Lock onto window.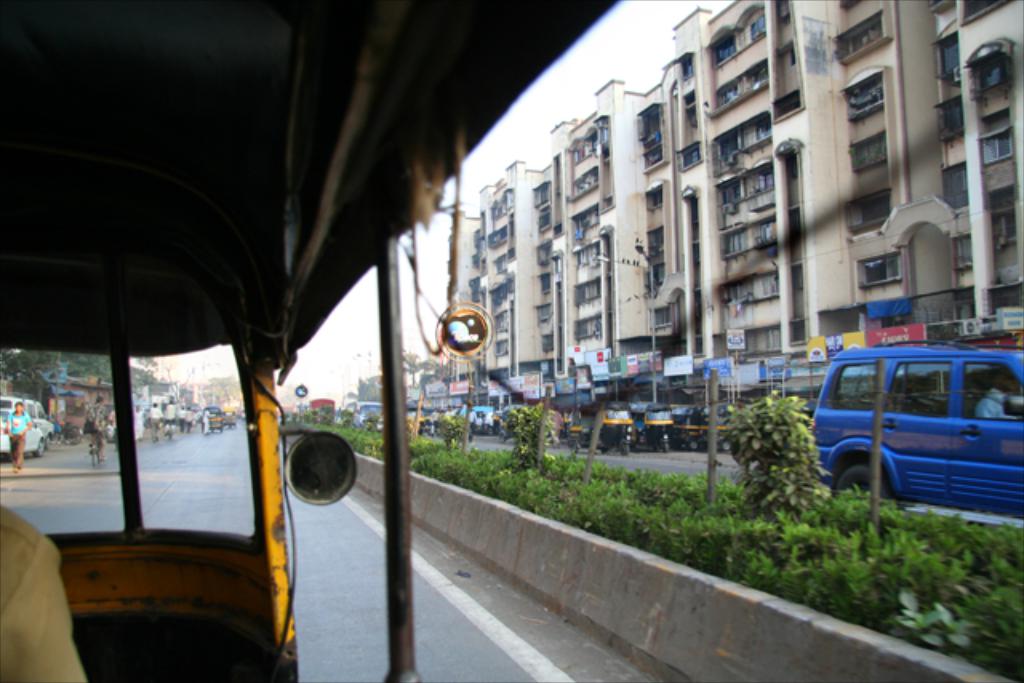
Locked: (left=486, top=222, right=509, bottom=248).
